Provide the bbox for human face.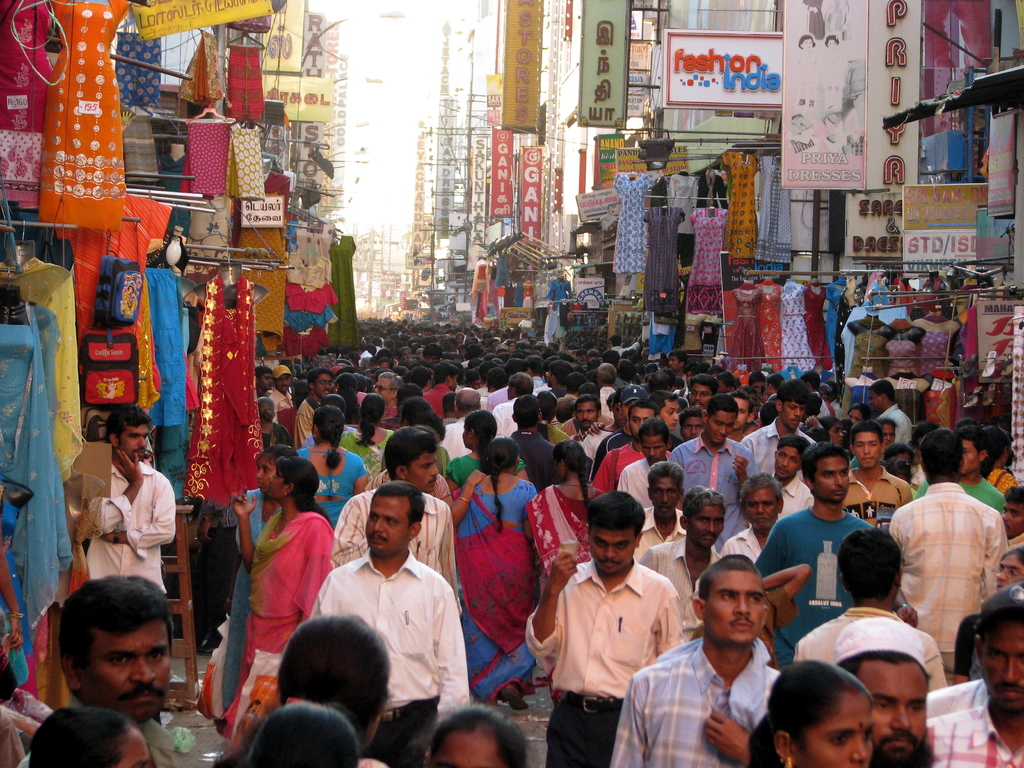
{"x1": 995, "y1": 558, "x2": 1023, "y2": 590}.
